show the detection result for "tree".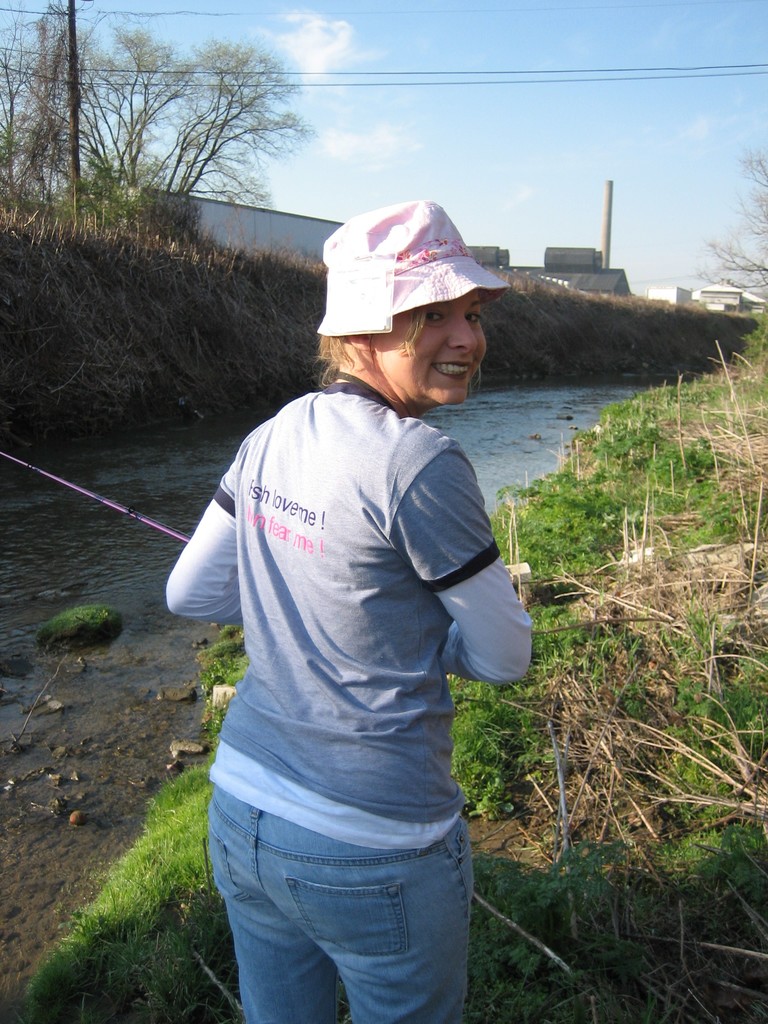
detection(701, 146, 767, 324).
